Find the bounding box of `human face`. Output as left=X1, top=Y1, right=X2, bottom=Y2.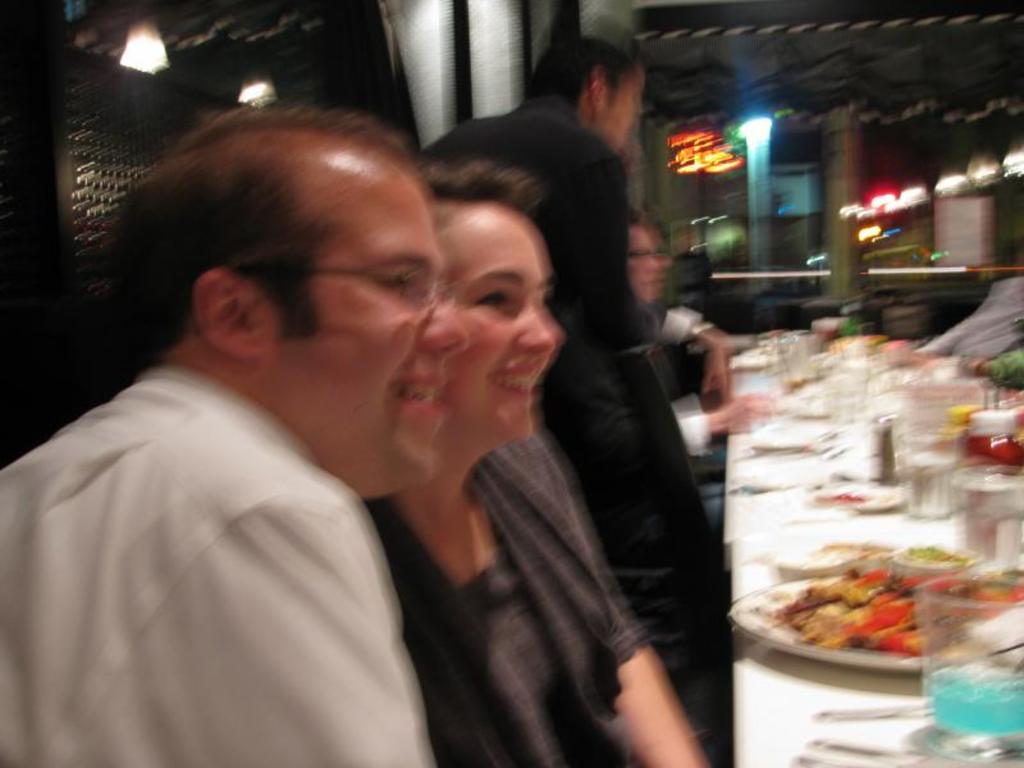
left=600, top=60, right=648, bottom=154.
